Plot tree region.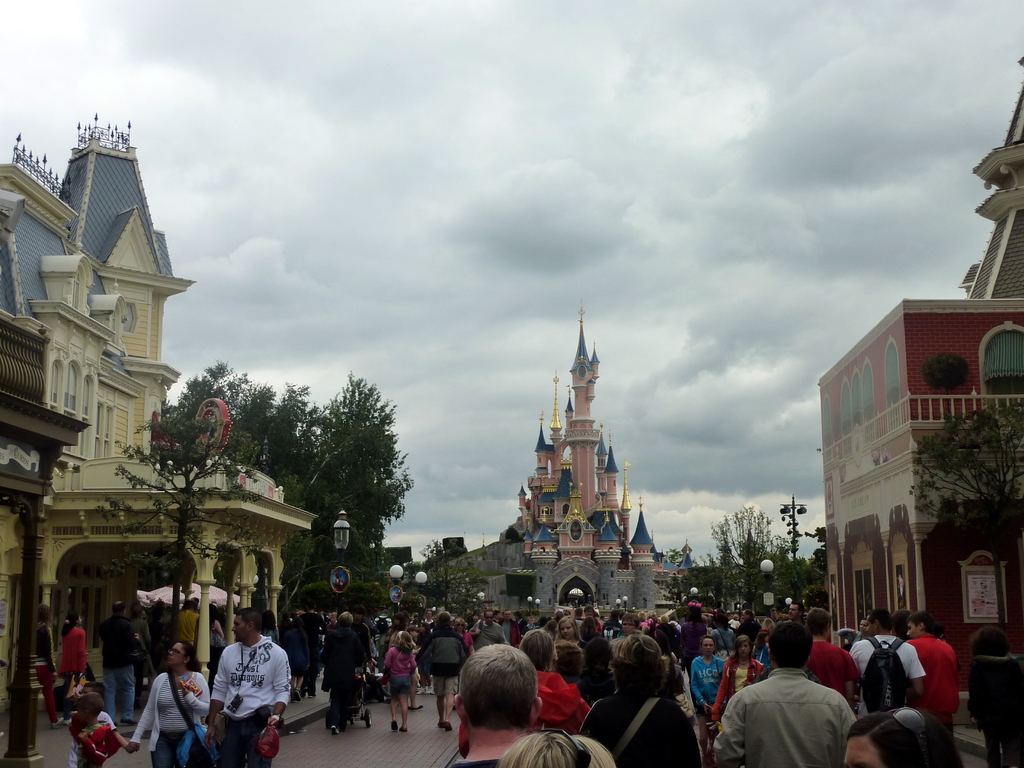
Plotted at <box>915,400,1023,560</box>.
